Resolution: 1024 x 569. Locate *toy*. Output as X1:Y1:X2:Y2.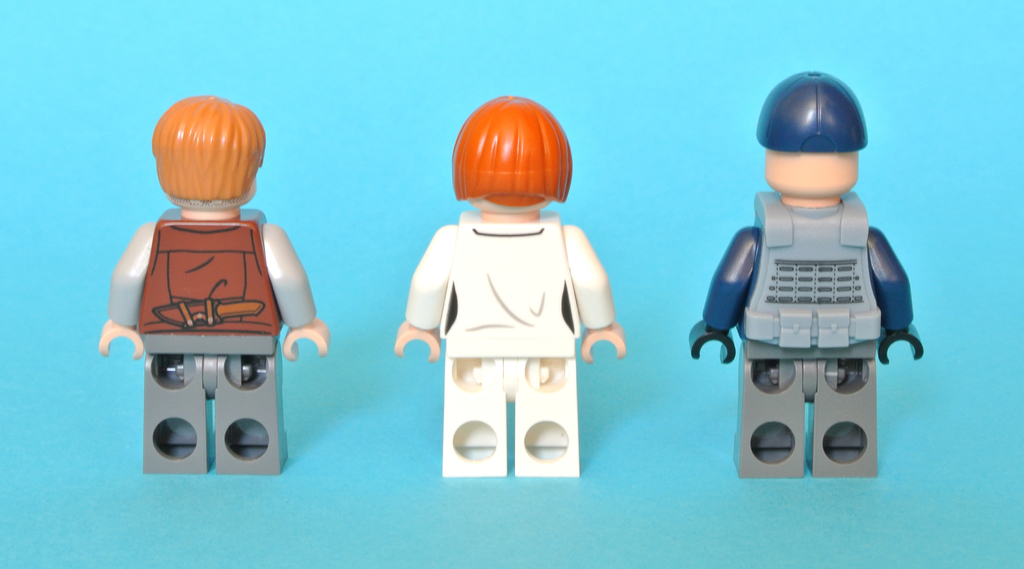
388:94:627:483.
